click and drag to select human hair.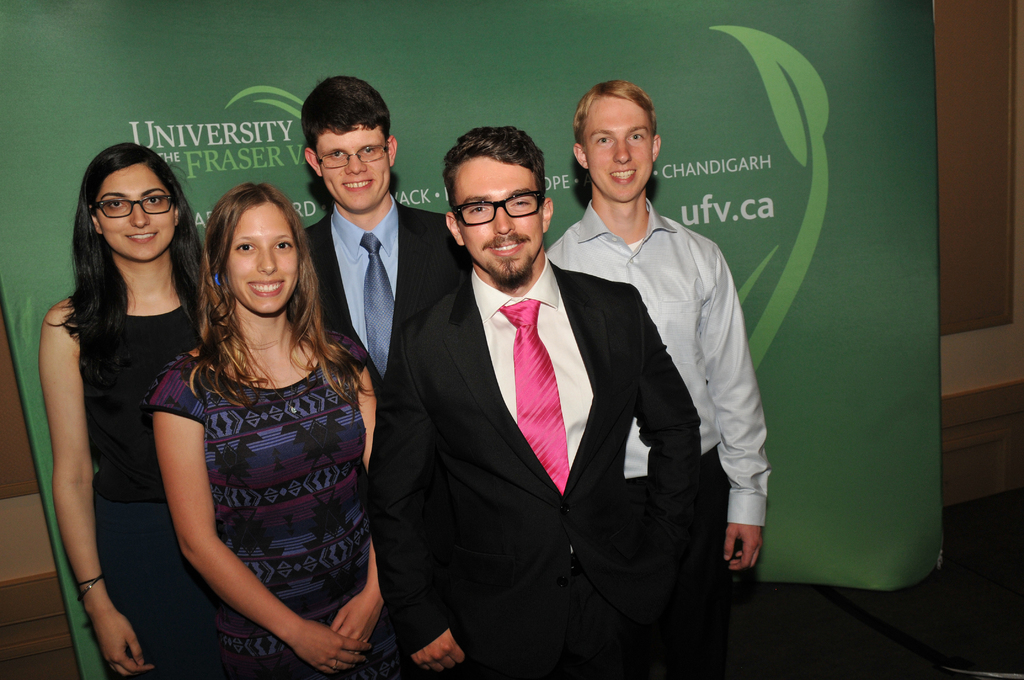
Selection: (left=300, top=76, right=392, bottom=163).
